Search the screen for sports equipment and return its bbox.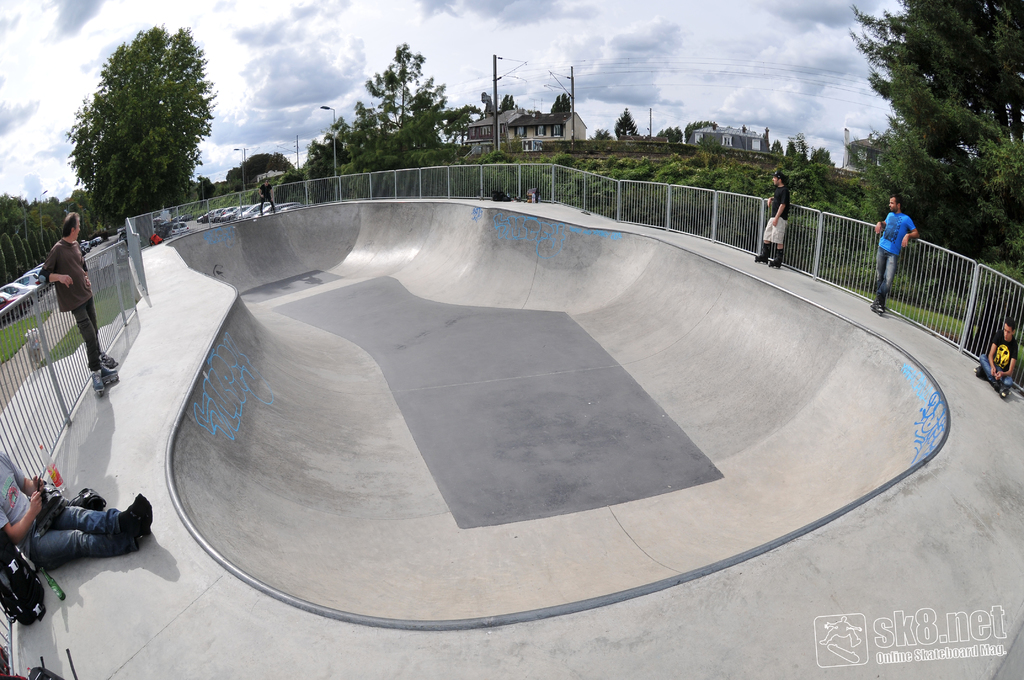
Found: x1=872, y1=298, x2=884, y2=317.
